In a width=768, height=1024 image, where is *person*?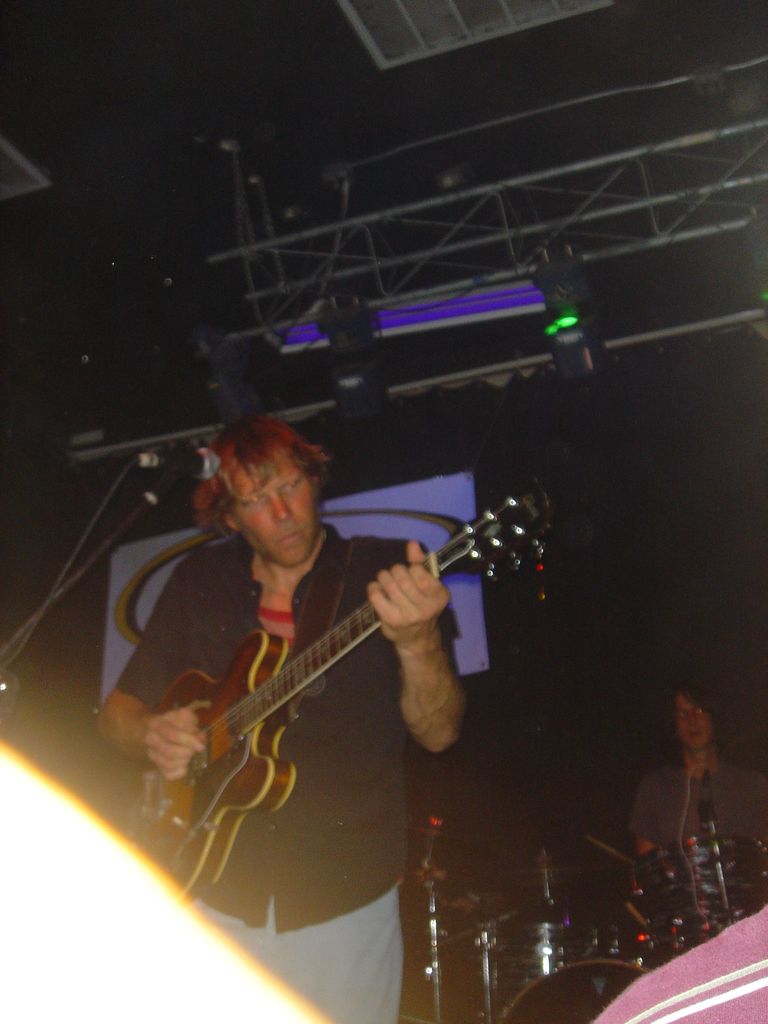
detection(623, 659, 767, 909).
